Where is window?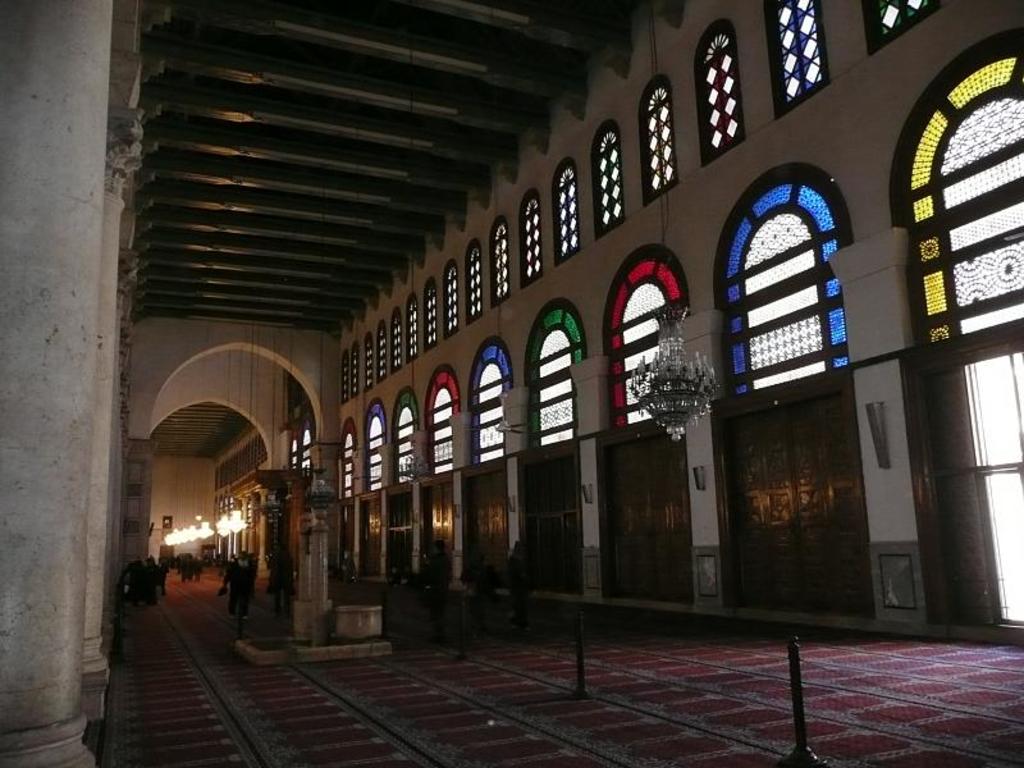
bbox=(700, 22, 746, 161).
